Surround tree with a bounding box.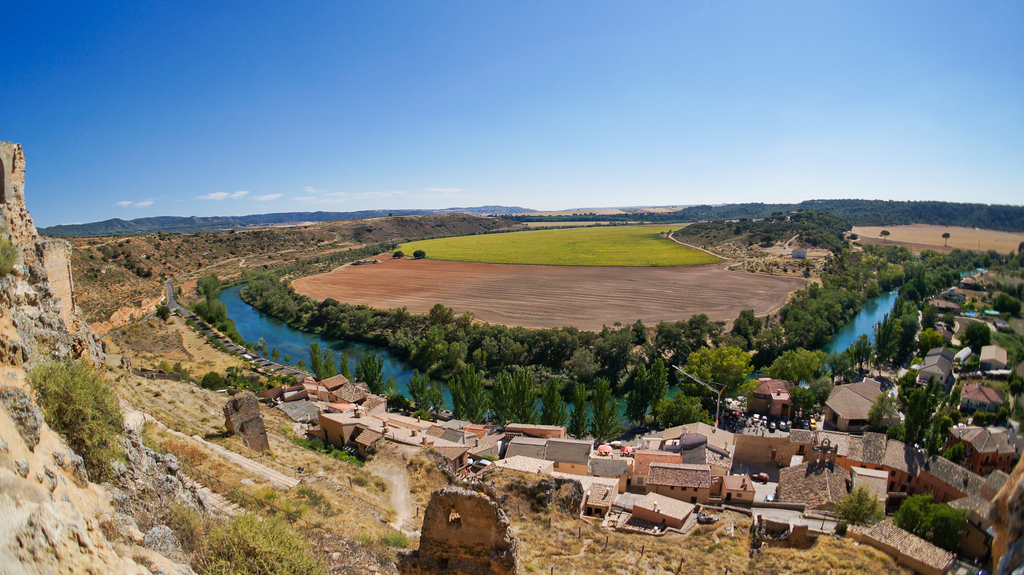
[303, 337, 328, 382].
